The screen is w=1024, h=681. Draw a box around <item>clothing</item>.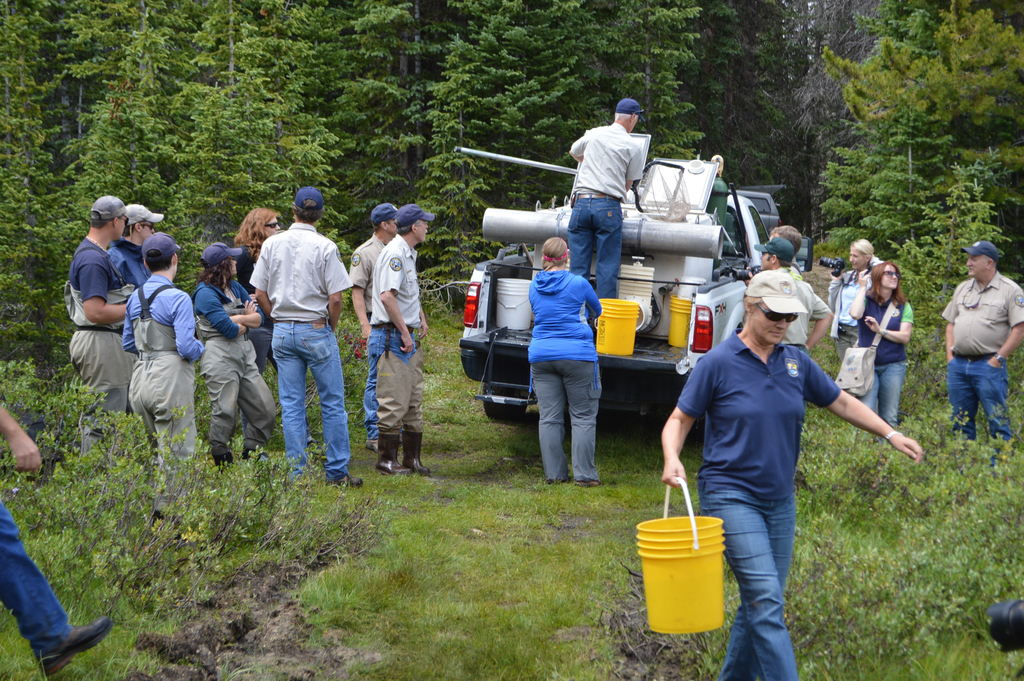
pyautogui.locateOnScreen(936, 272, 1023, 439).
